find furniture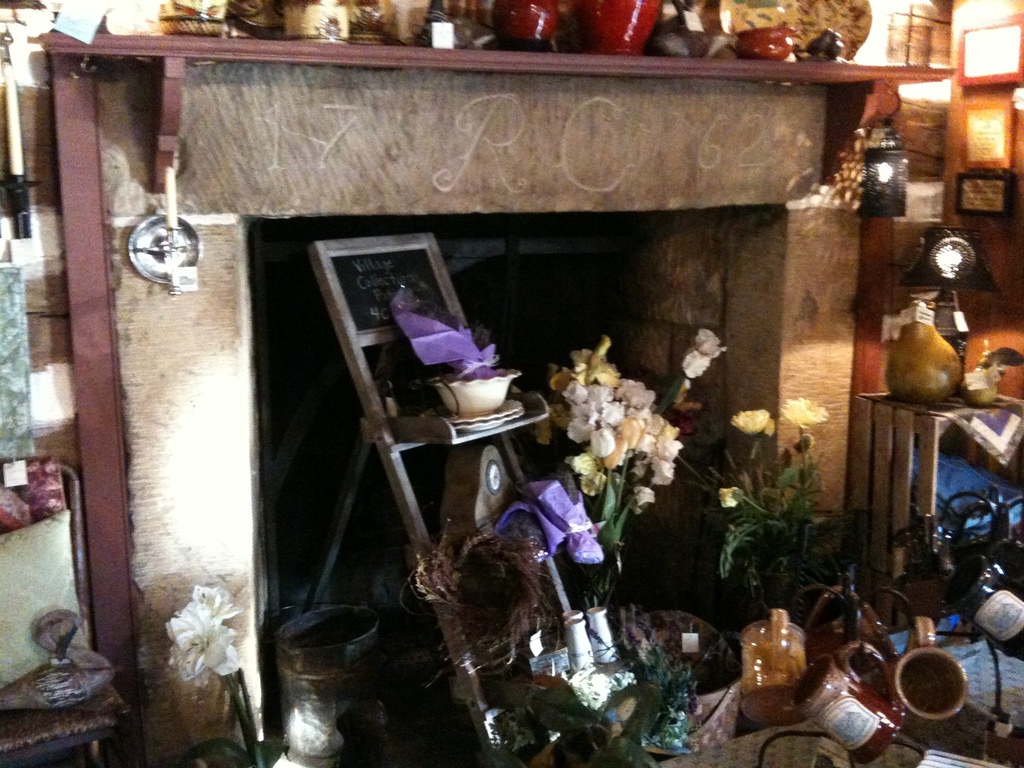
Rect(309, 232, 576, 767)
